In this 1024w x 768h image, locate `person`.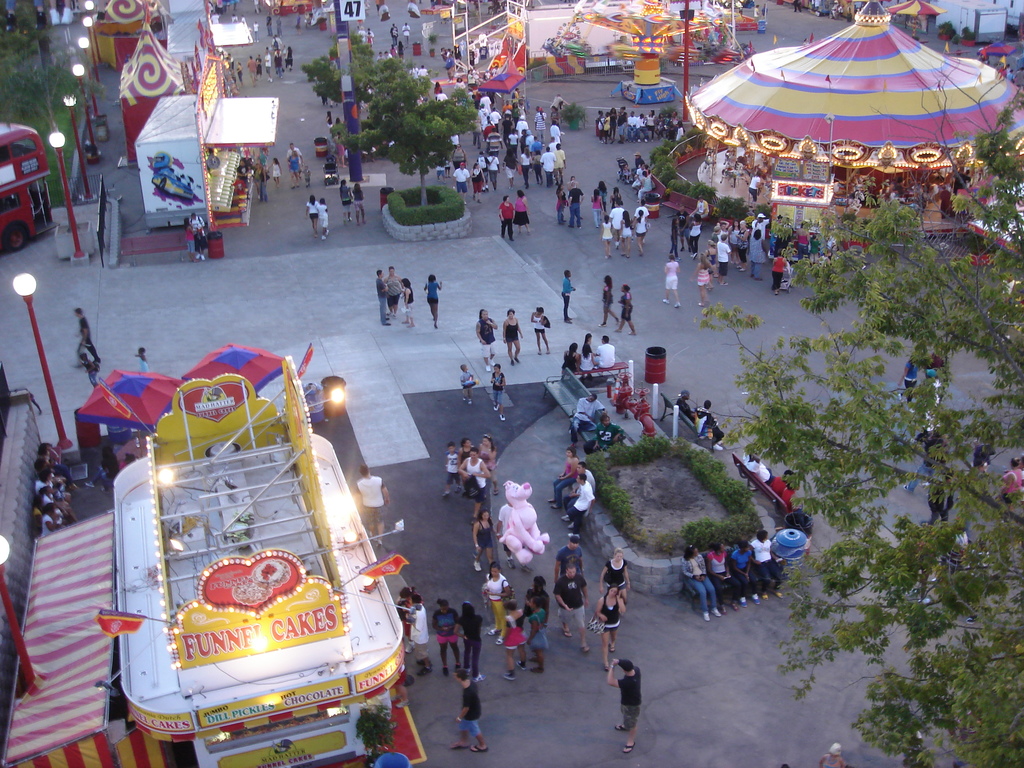
Bounding box: (749,531,782,600).
